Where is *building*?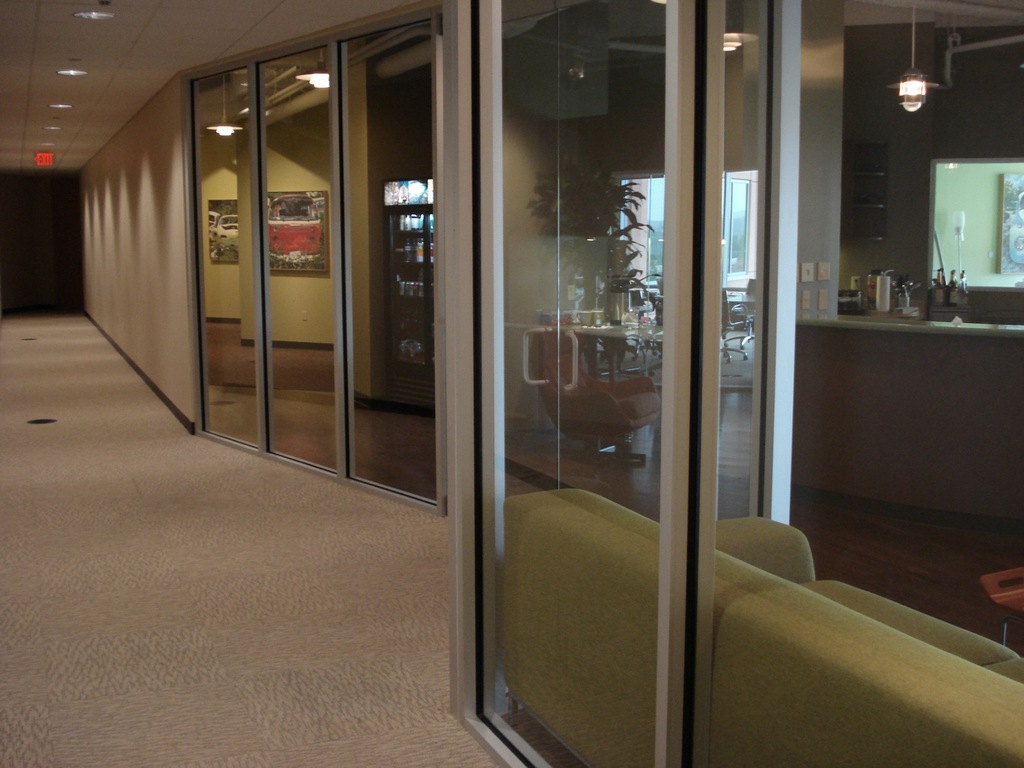
select_region(0, 0, 1023, 767).
